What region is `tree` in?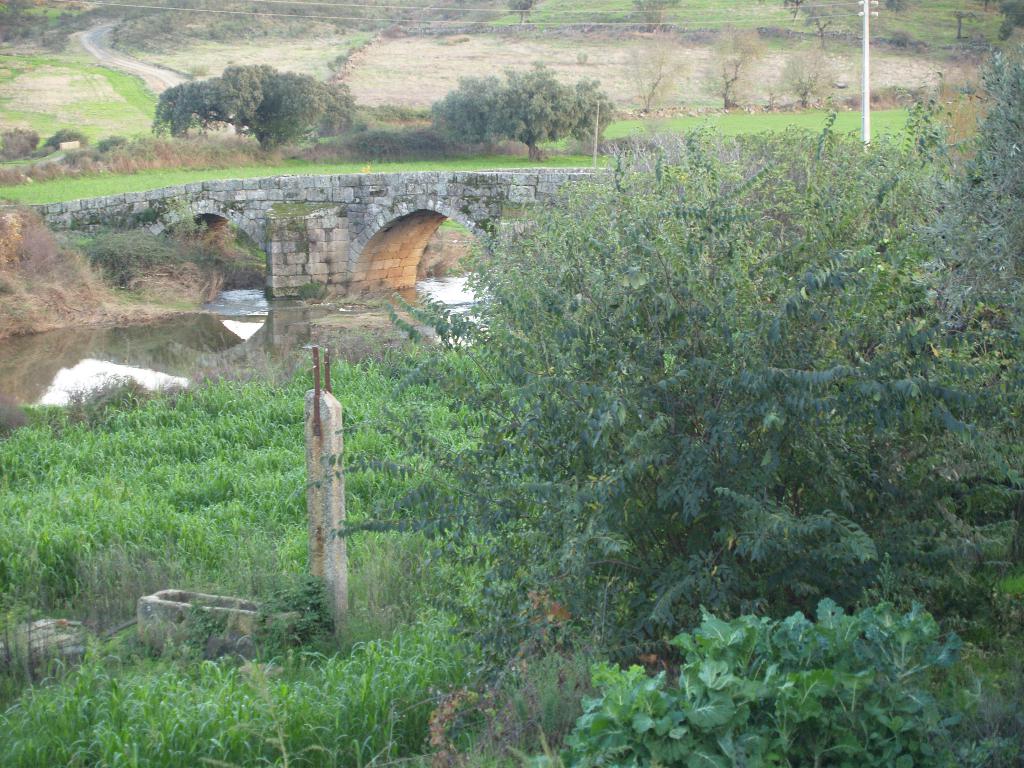
(777, 51, 835, 105).
